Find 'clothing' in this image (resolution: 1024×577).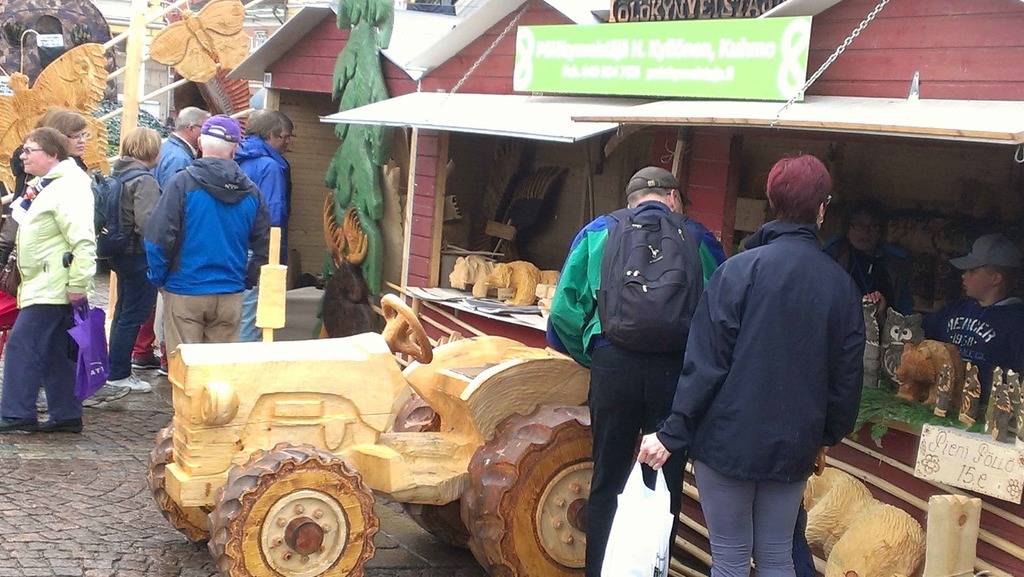
left=545, top=200, right=739, bottom=576.
